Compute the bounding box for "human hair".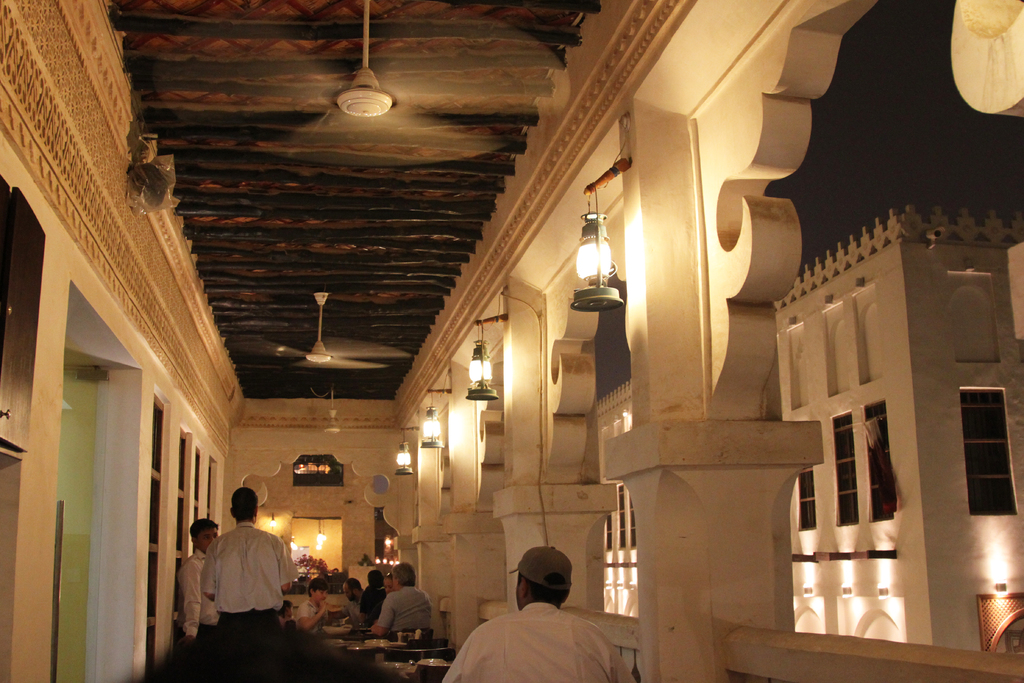
(342, 577, 362, 593).
